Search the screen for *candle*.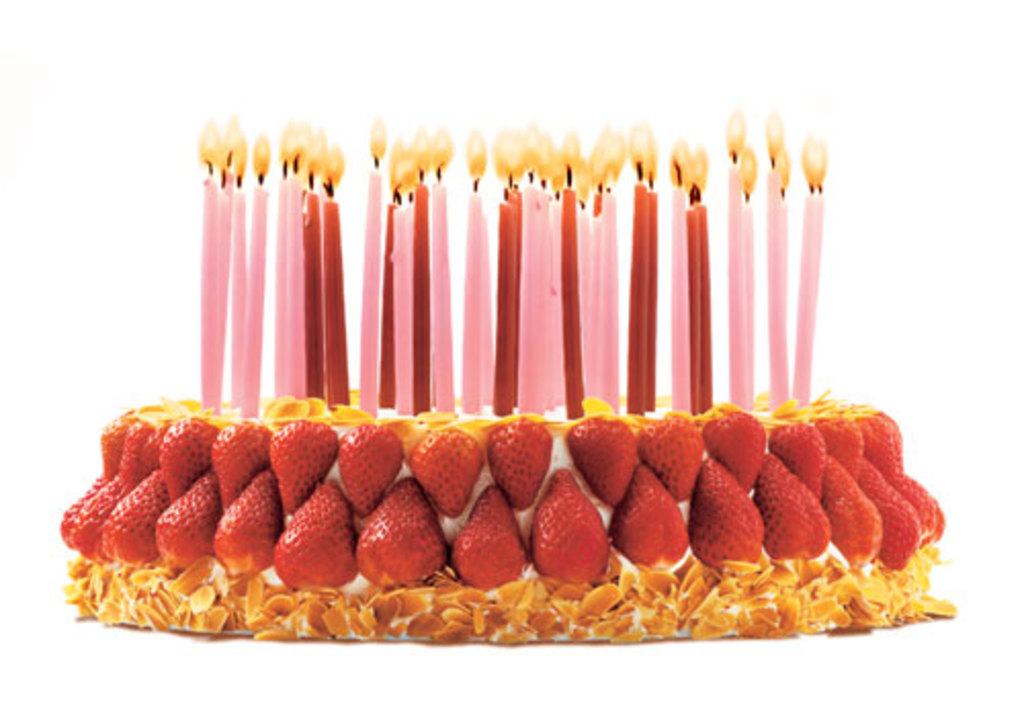
Found at 692:147:709:410.
